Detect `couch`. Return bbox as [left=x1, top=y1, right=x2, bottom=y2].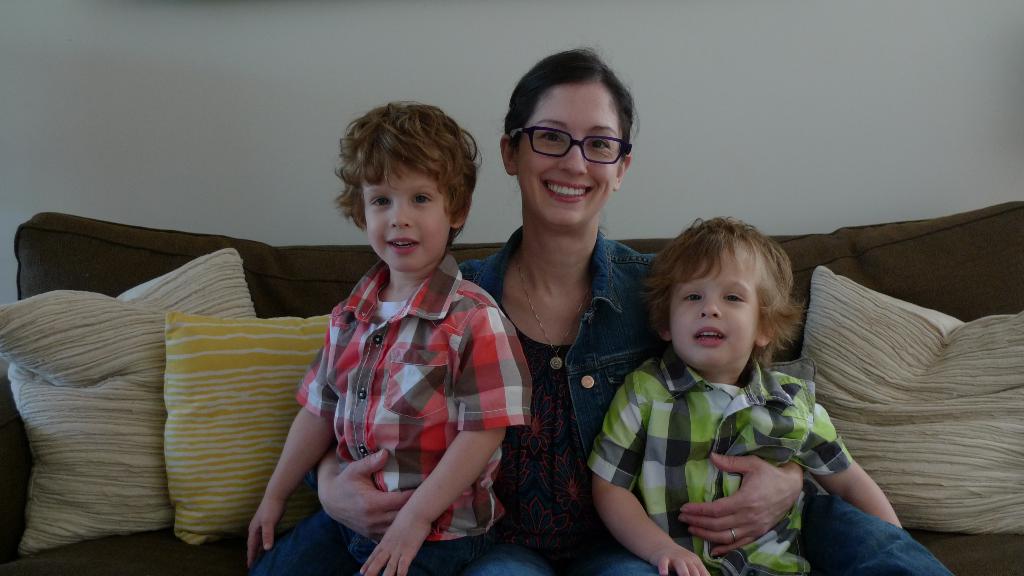
[left=0, top=211, right=1023, bottom=575].
